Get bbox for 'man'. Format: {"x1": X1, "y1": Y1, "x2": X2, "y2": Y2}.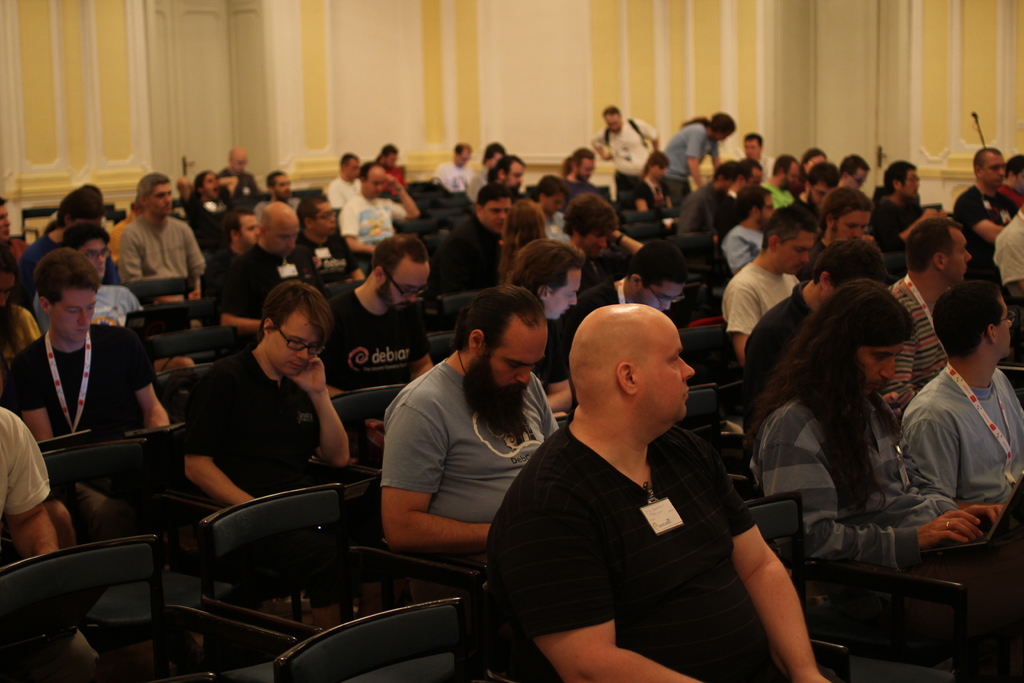
{"x1": 748, "y1": 243, "x2": 872, "y2": 414}.
